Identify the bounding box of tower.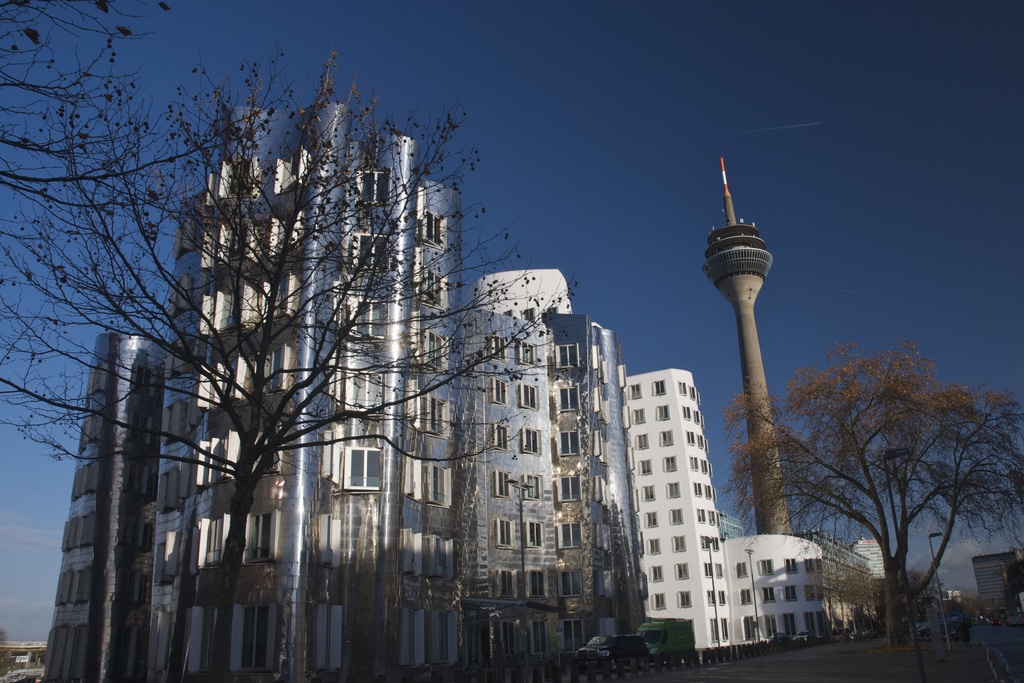
[x1=50, y1=103, x2=640, y2=674].
